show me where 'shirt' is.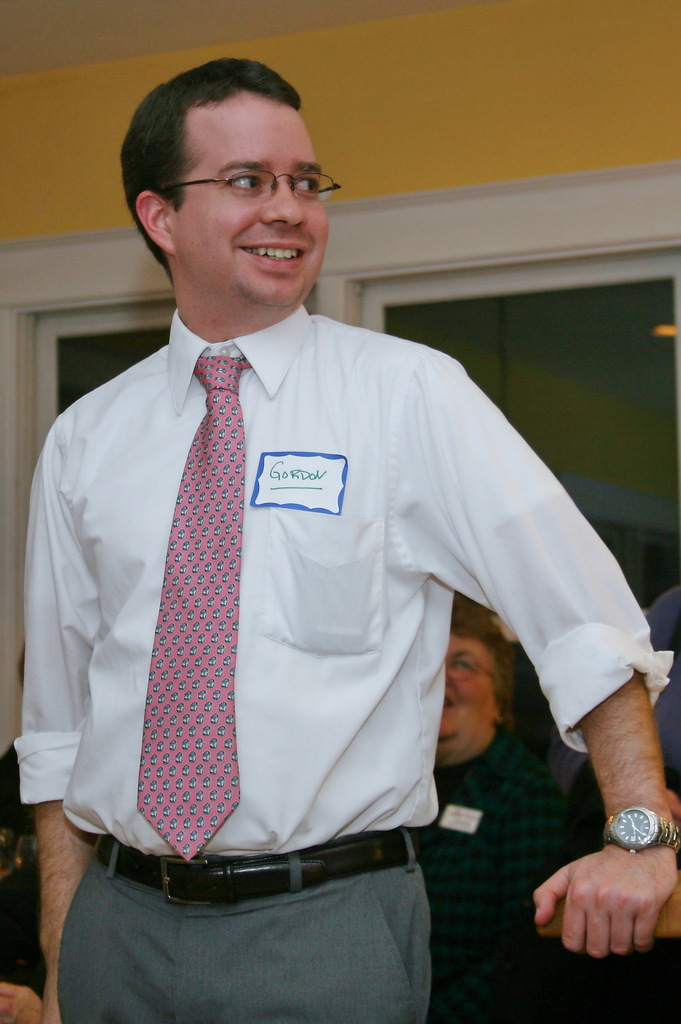
'shirt' is at <bbox>11, 305, 677, 865</bbox>.
